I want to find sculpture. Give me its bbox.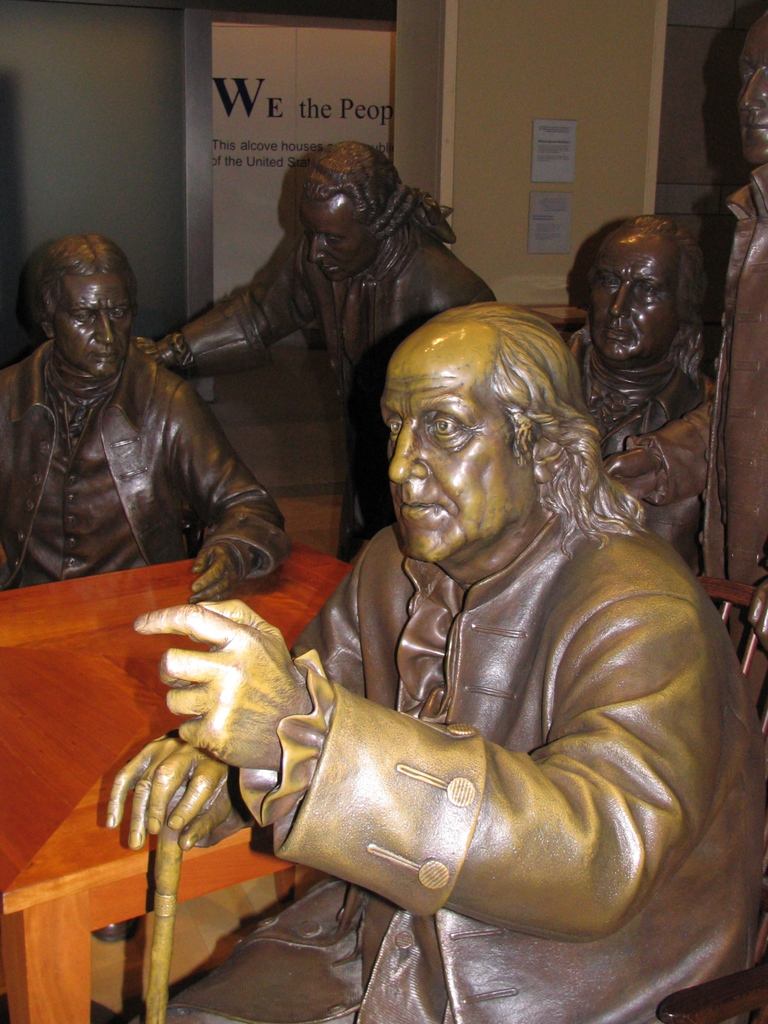
0 236 287 612.
